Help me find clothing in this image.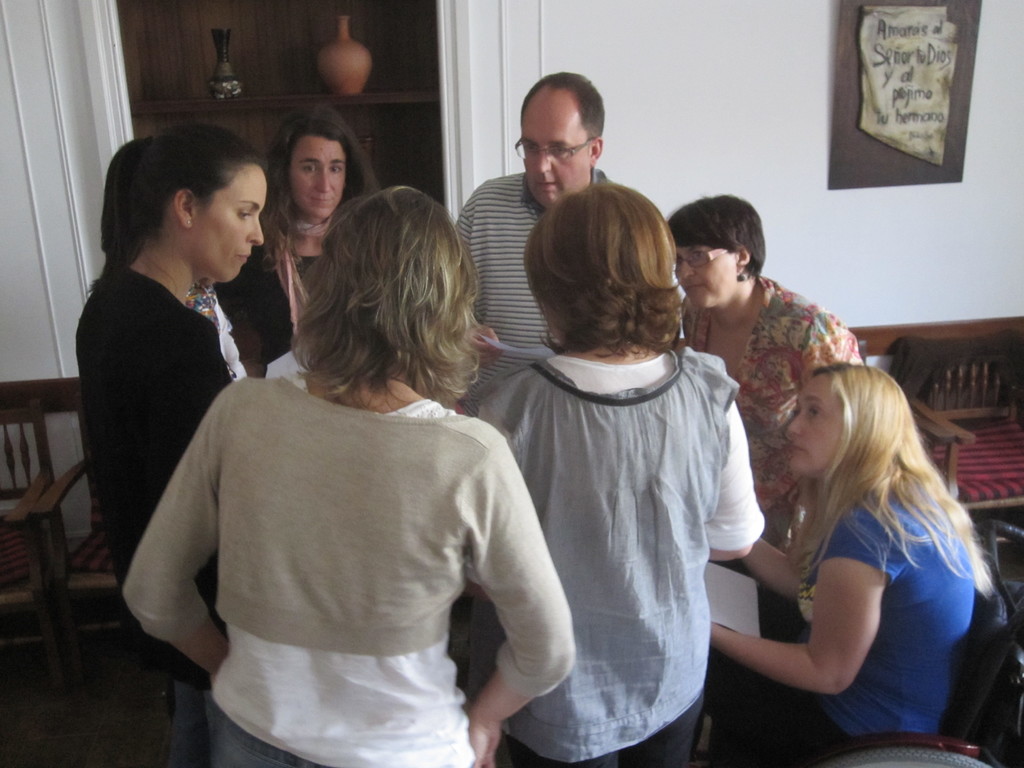
Found it: {"x1": 701, "y1": 474, "x2": 975, "y2": 767}.
